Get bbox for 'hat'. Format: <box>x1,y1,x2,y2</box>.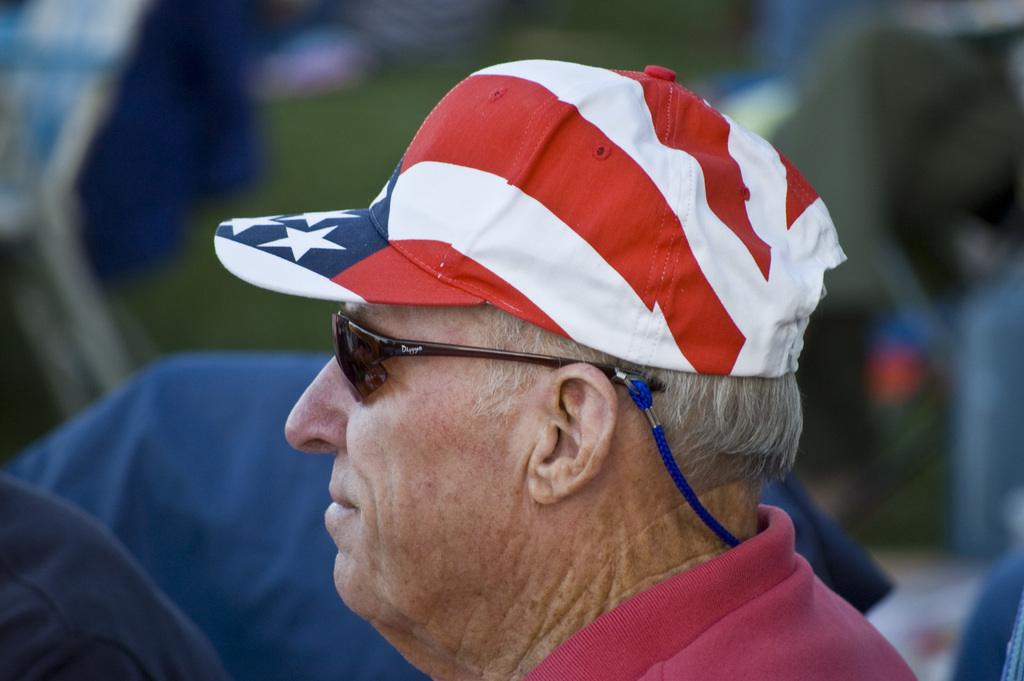
<box>212,57,852,382</box>.
